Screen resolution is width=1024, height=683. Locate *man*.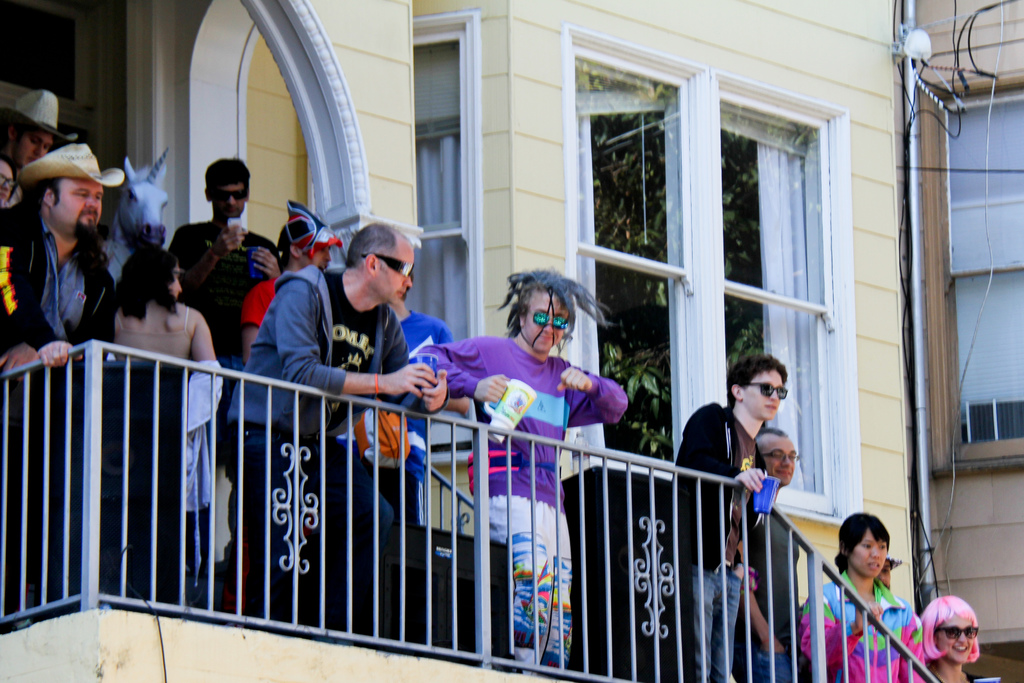
221/223/451/631.
